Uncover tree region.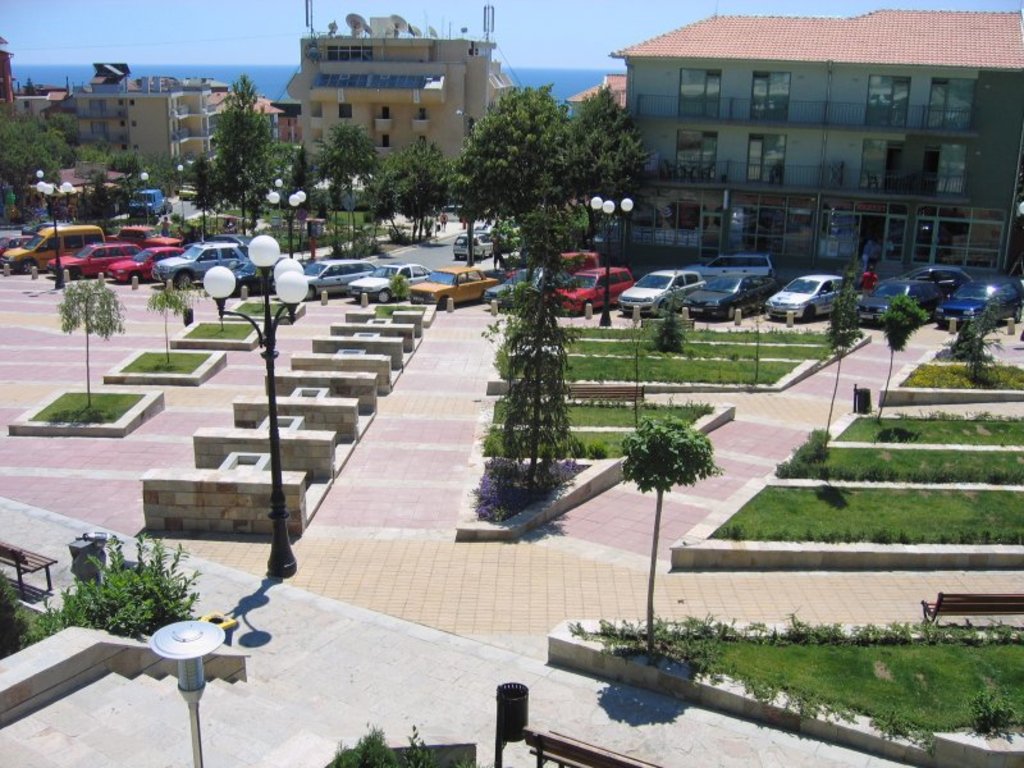
Uncovered: [left=200, top=65, right=289, bottom=239].
